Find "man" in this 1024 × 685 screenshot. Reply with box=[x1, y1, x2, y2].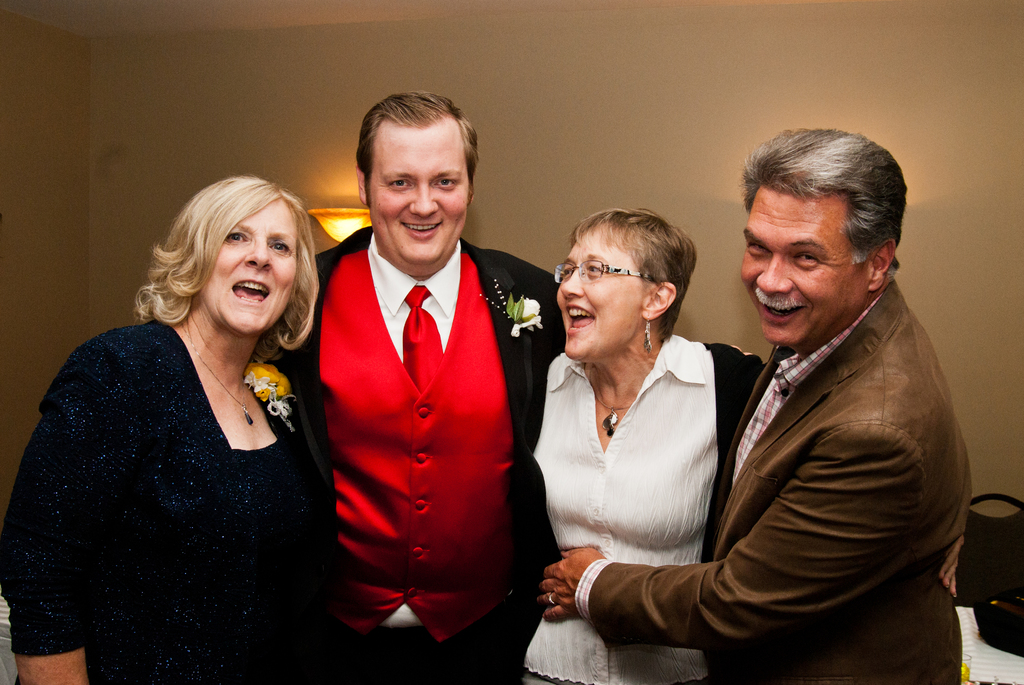
box=[293, 107, 532, 679].
